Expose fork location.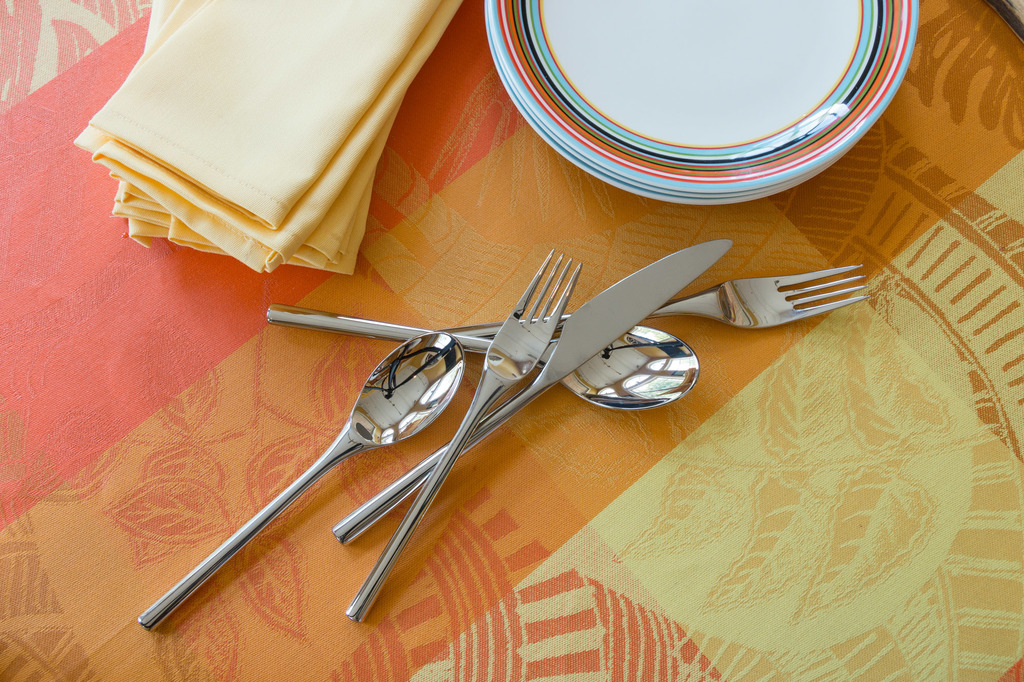
Exposed at (left=284, top=257, right=655, bottom=629).
